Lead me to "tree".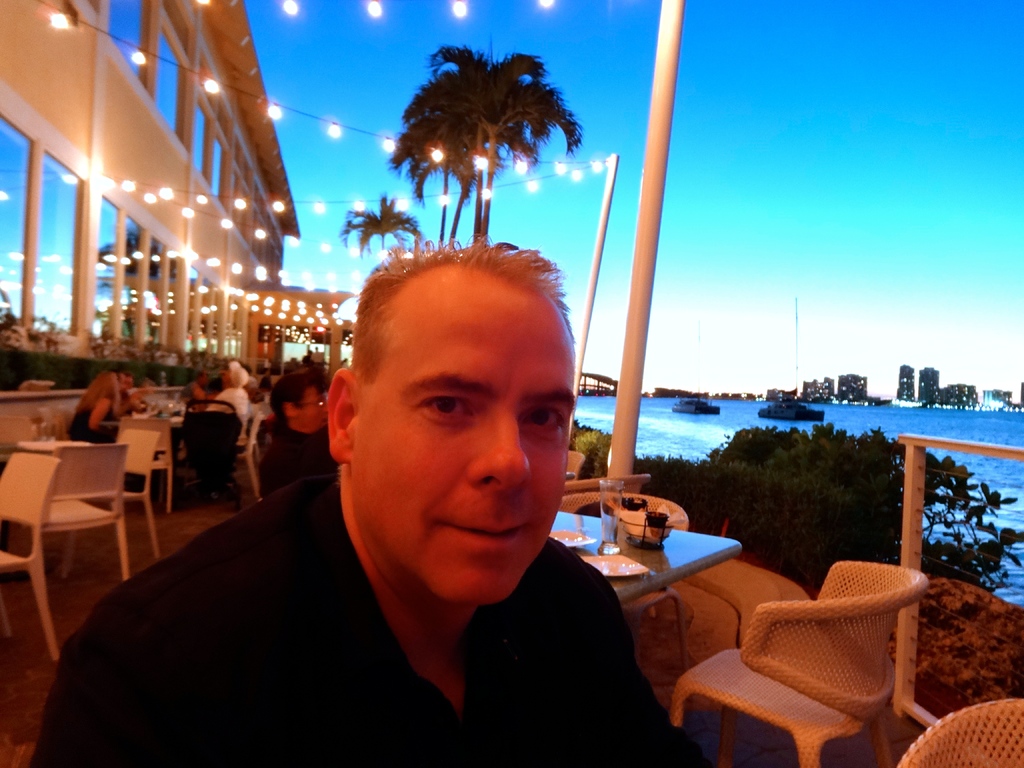
Lead to (x1=863, y1=424, x2=1023, y2=591).
